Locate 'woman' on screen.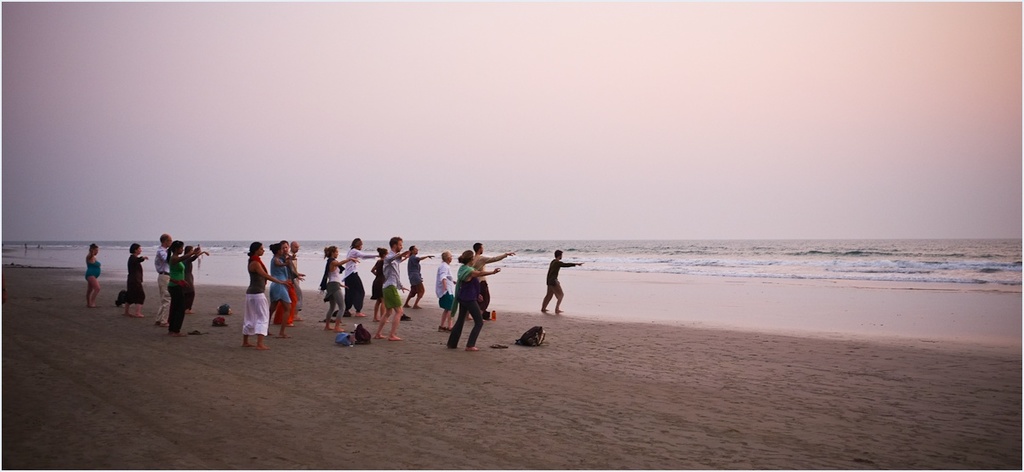
On screen at BBox(268, 239, 295, 341).
